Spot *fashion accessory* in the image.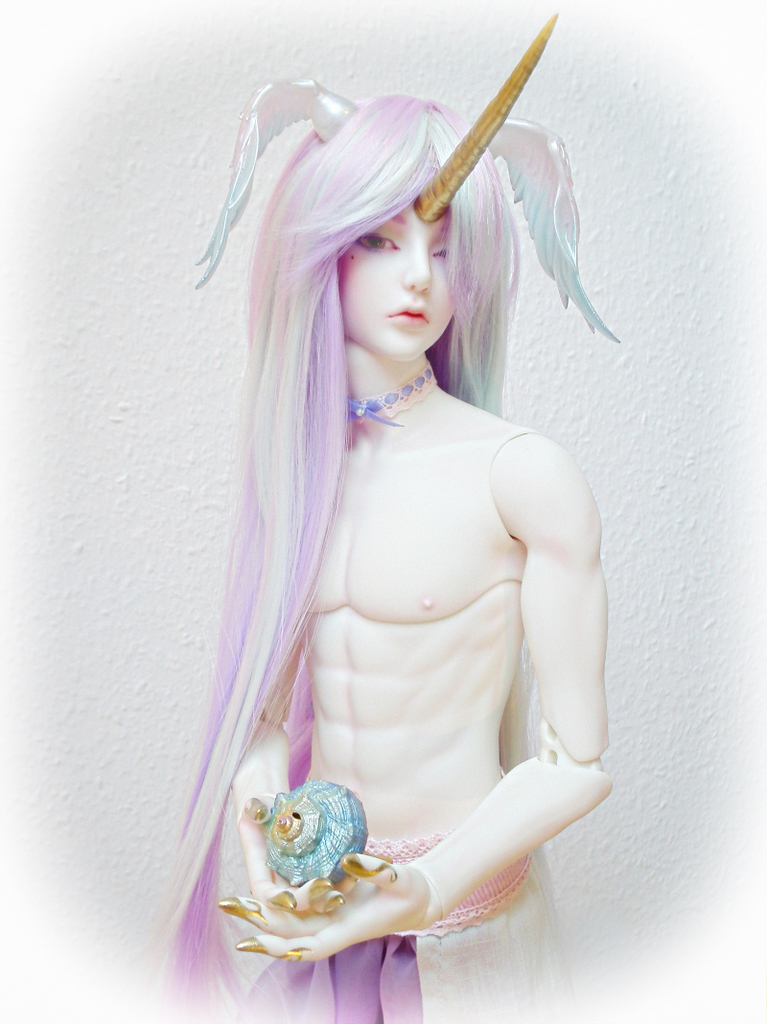
*fashion accessory* found at select_region(350, 360, 438, 437).
